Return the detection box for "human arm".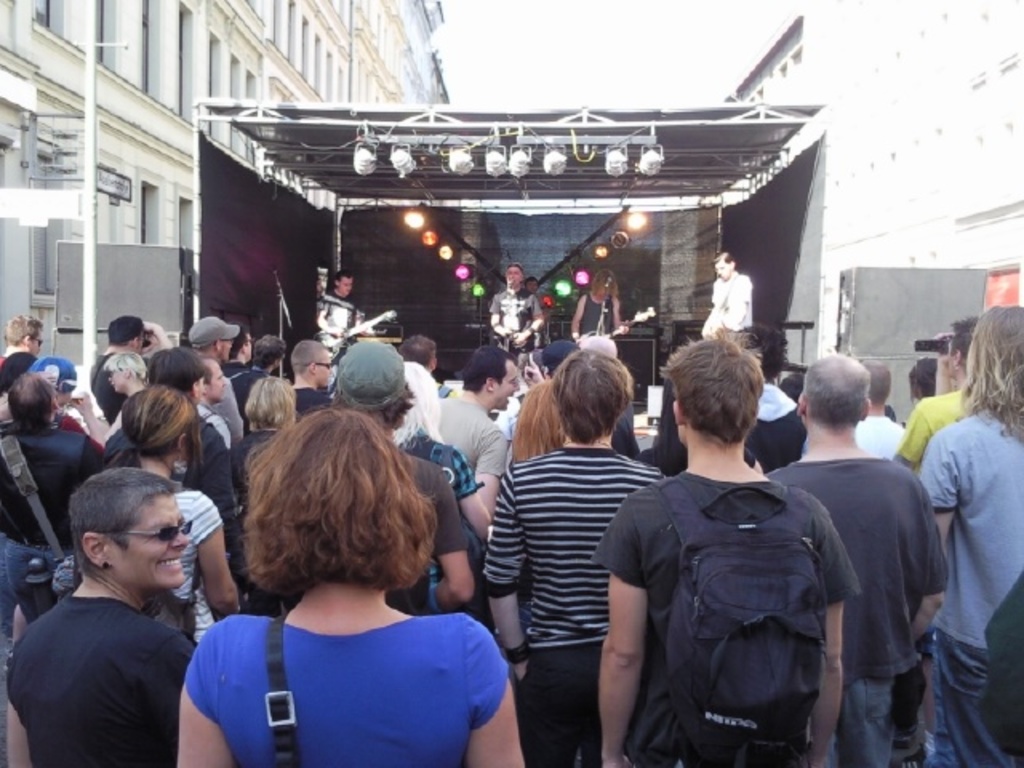
194/499/240/616.
